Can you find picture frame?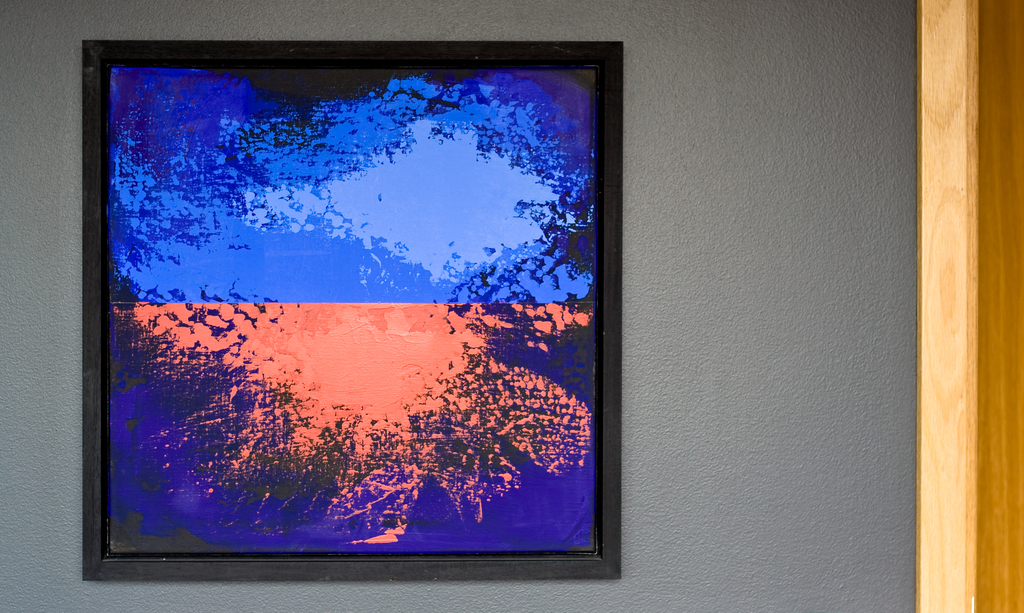
Yes, bounding box: 78/38/621/581.
